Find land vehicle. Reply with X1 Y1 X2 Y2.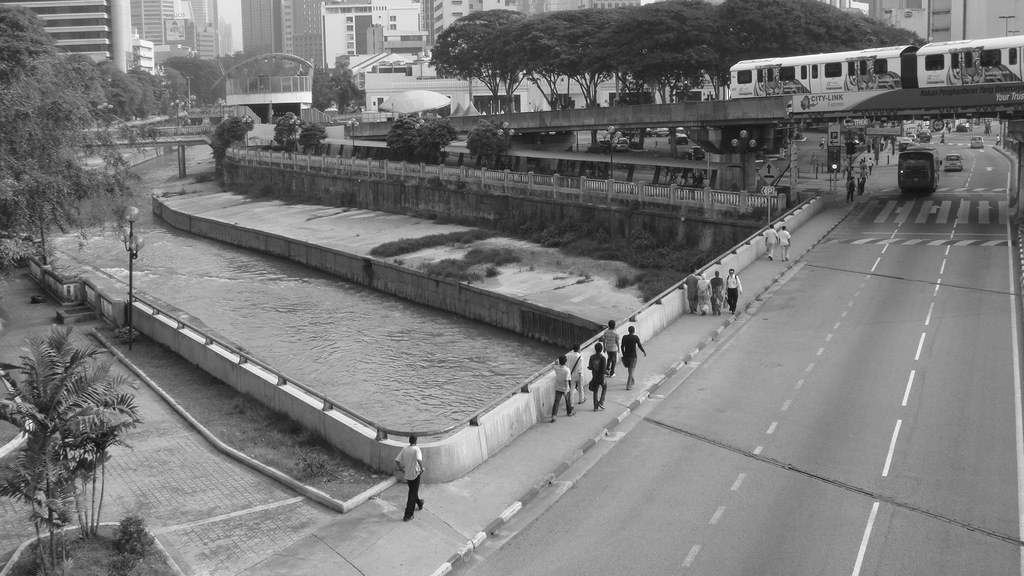
948 156 966 169.
